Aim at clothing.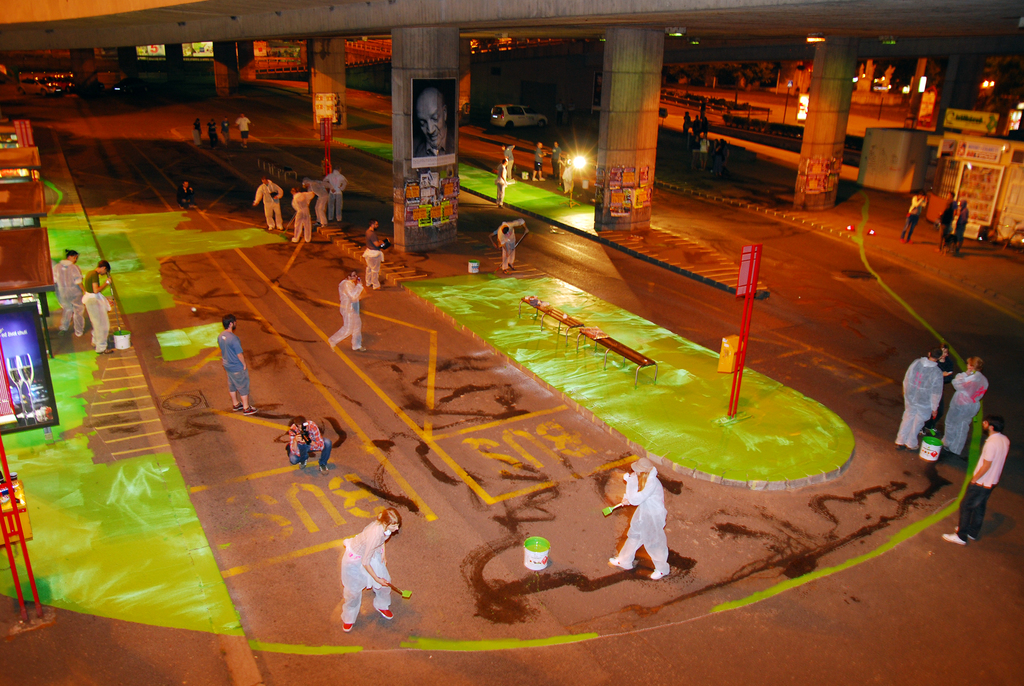
Aimed at x1=908, y1=199, x2=925, y2=236.
